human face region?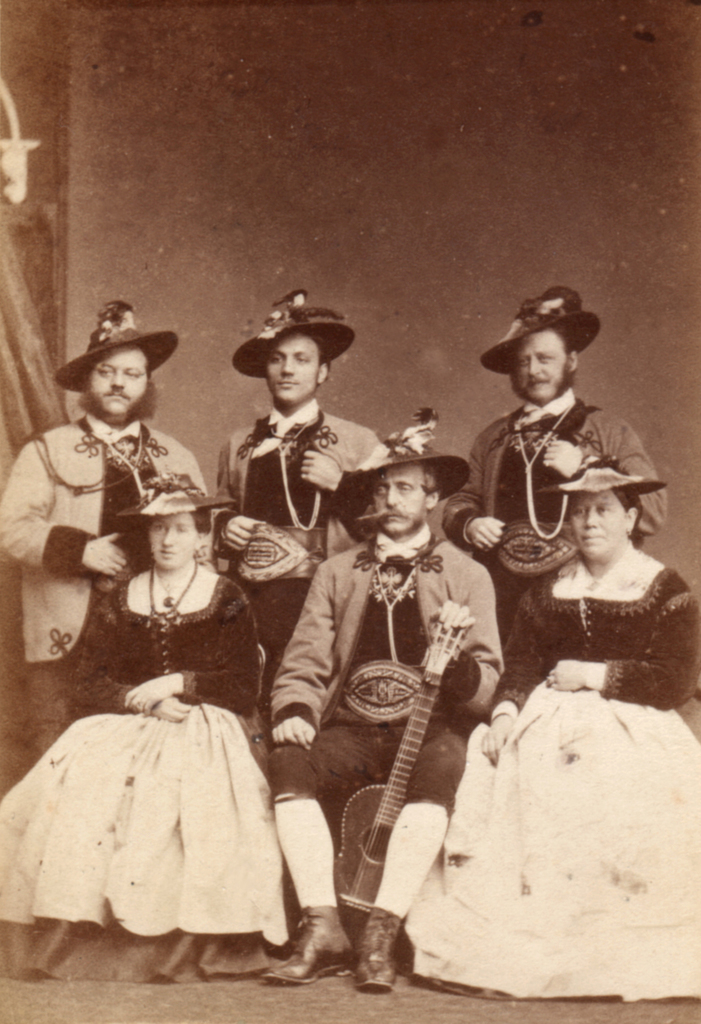
pyautogui.locateOnScreen(156, 518, 196, 566)
